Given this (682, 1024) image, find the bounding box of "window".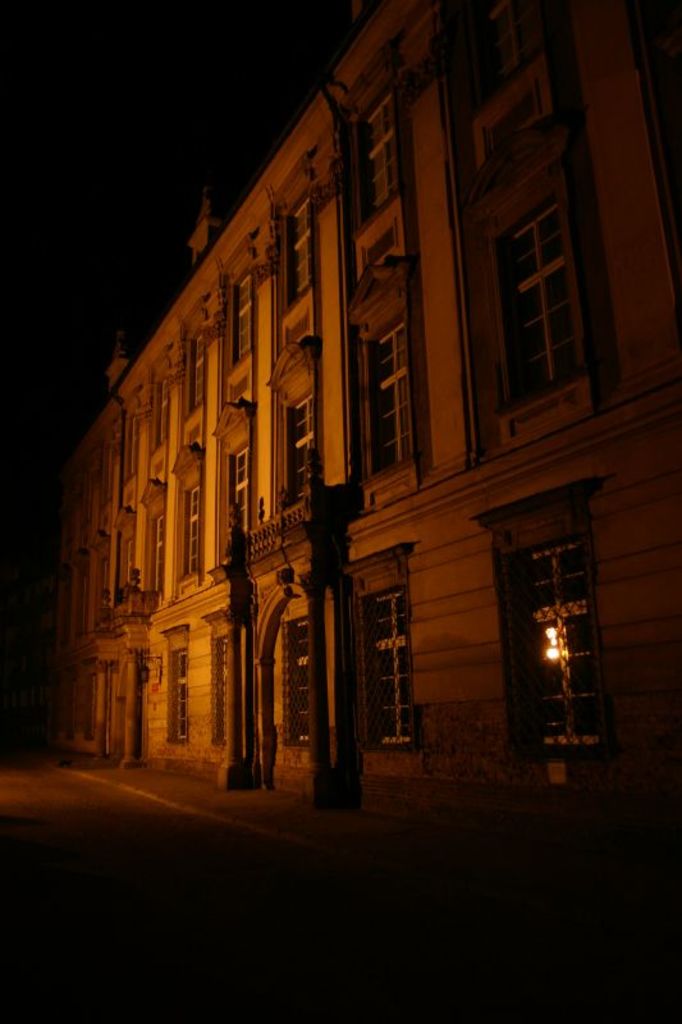
(354,102,402,219).
